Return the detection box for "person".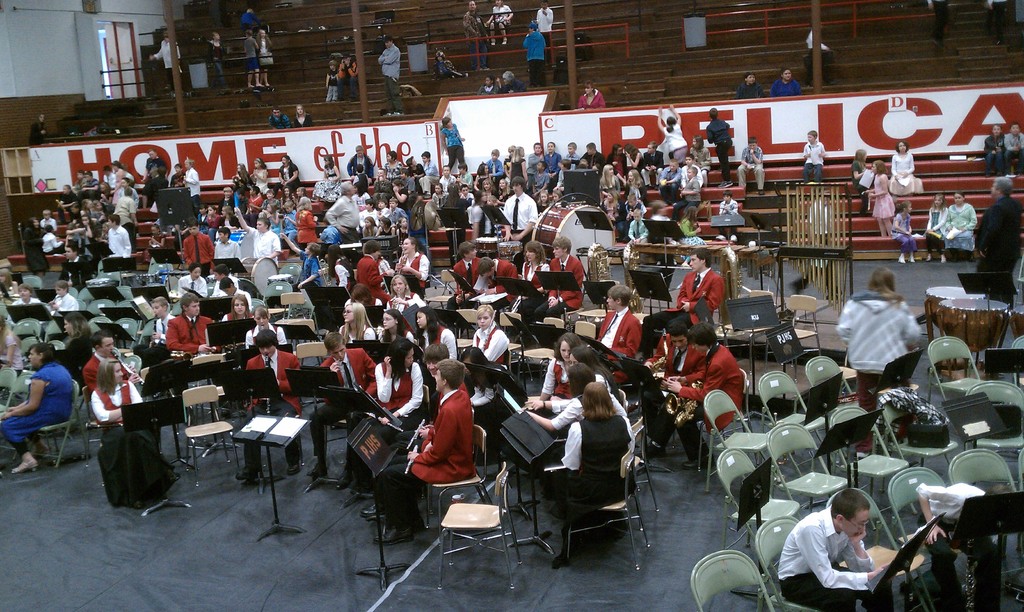
[left=41, top=277, right=82, bottom=316].
